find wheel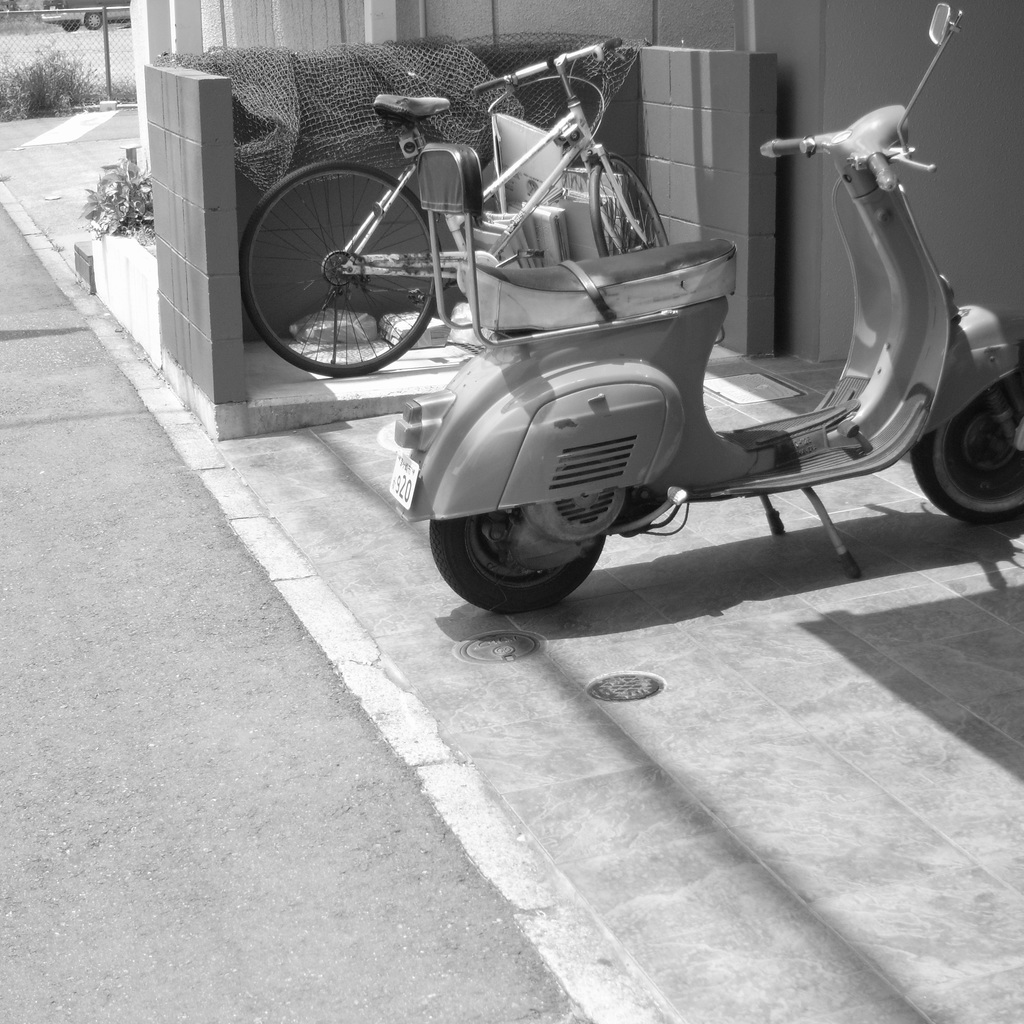
426 509 608 614
